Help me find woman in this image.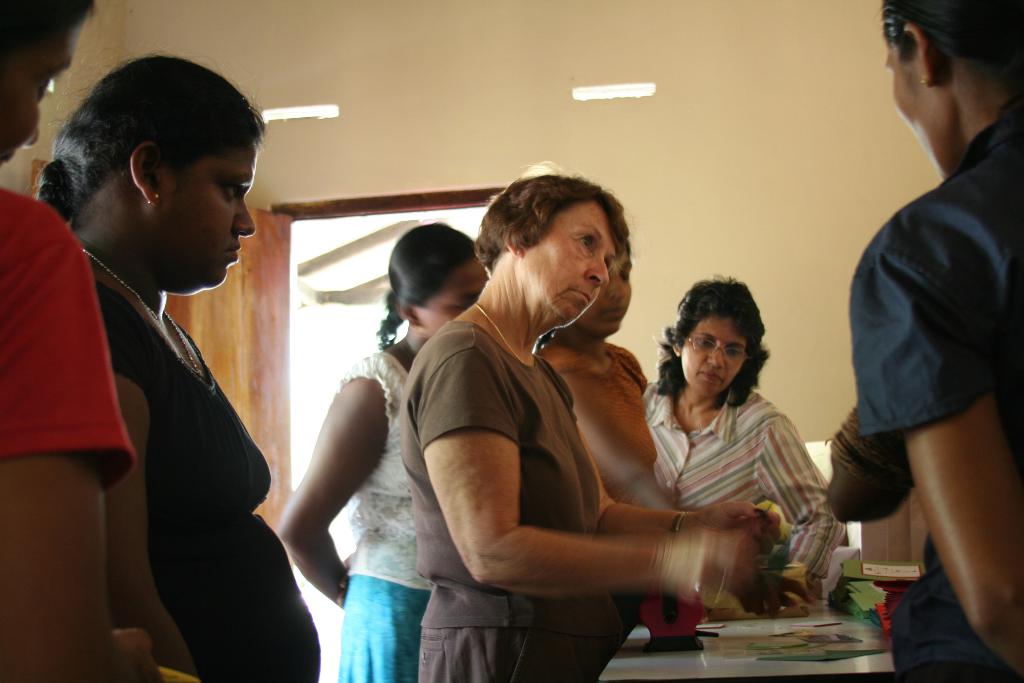
Found it: rect(278, 226, 484, 682).
